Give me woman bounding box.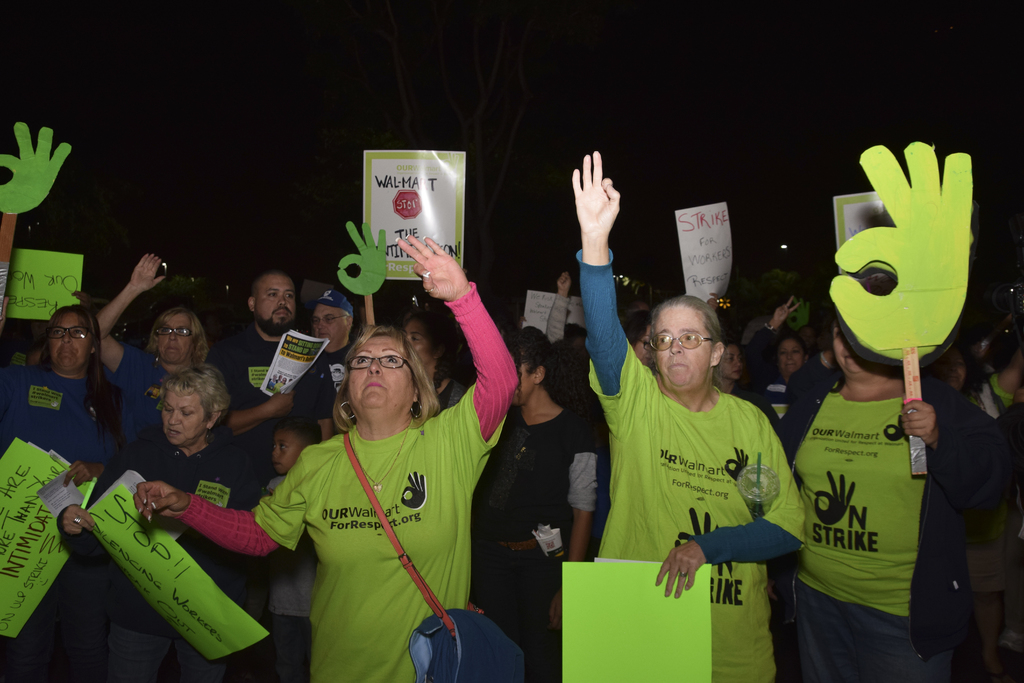
0,306,122,490.
